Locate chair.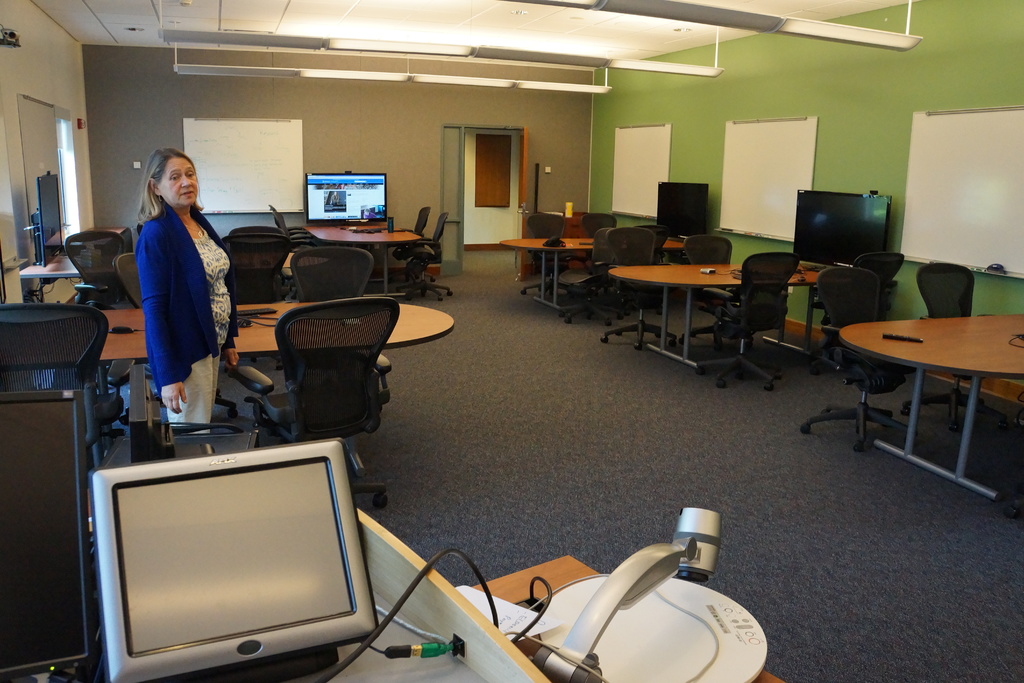
Bounding box: 594 218 671 325.
